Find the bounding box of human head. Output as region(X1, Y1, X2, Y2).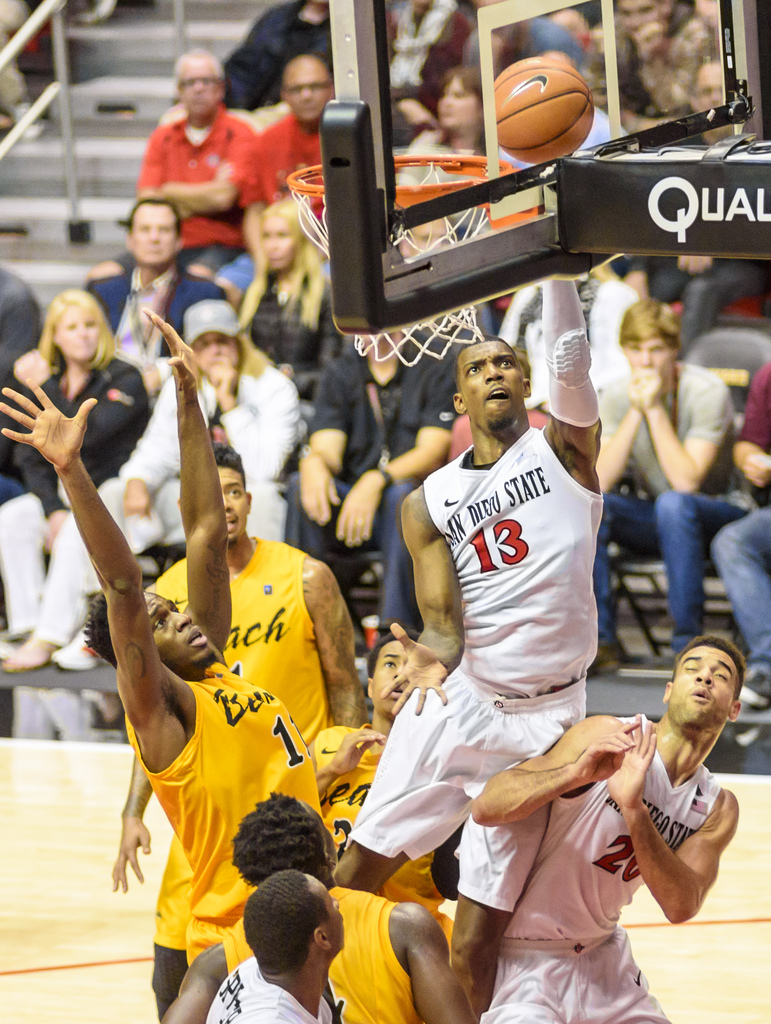
region(259, 197, 311, 271).
